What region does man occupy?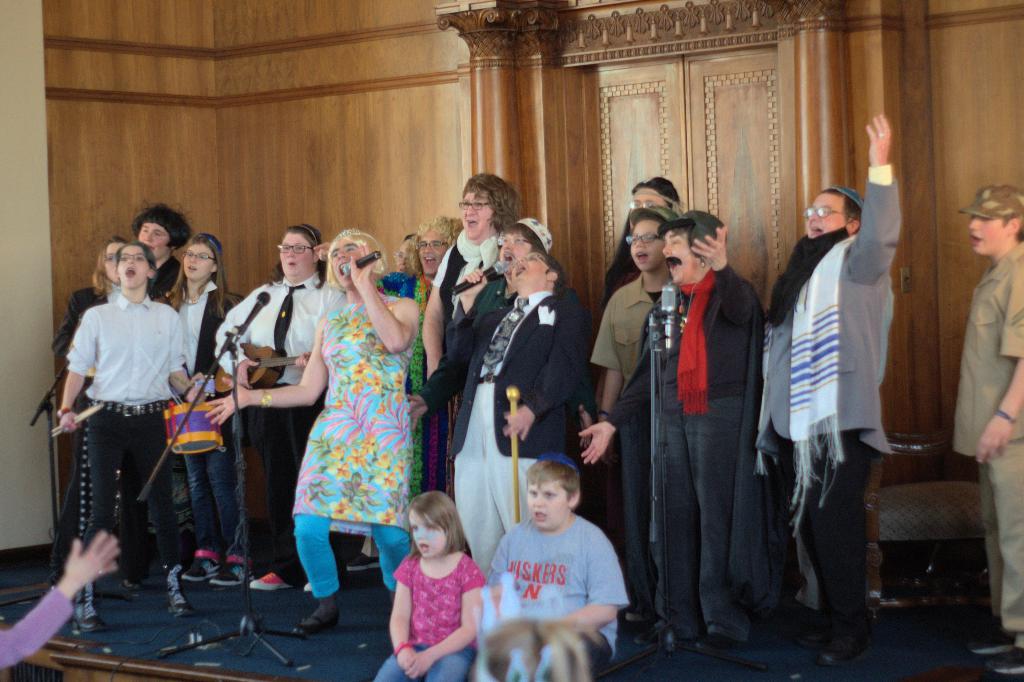
bbox=[759, 114, 903, 668].
